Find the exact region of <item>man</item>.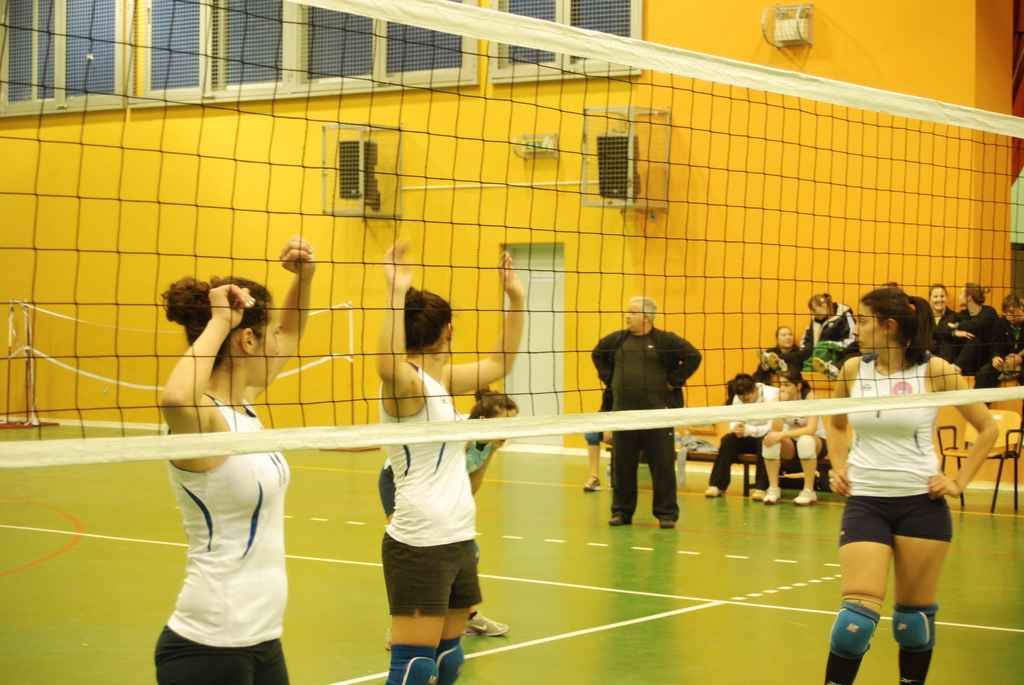
Exact region: (left=703, top=374, right=781, bottom=501).
